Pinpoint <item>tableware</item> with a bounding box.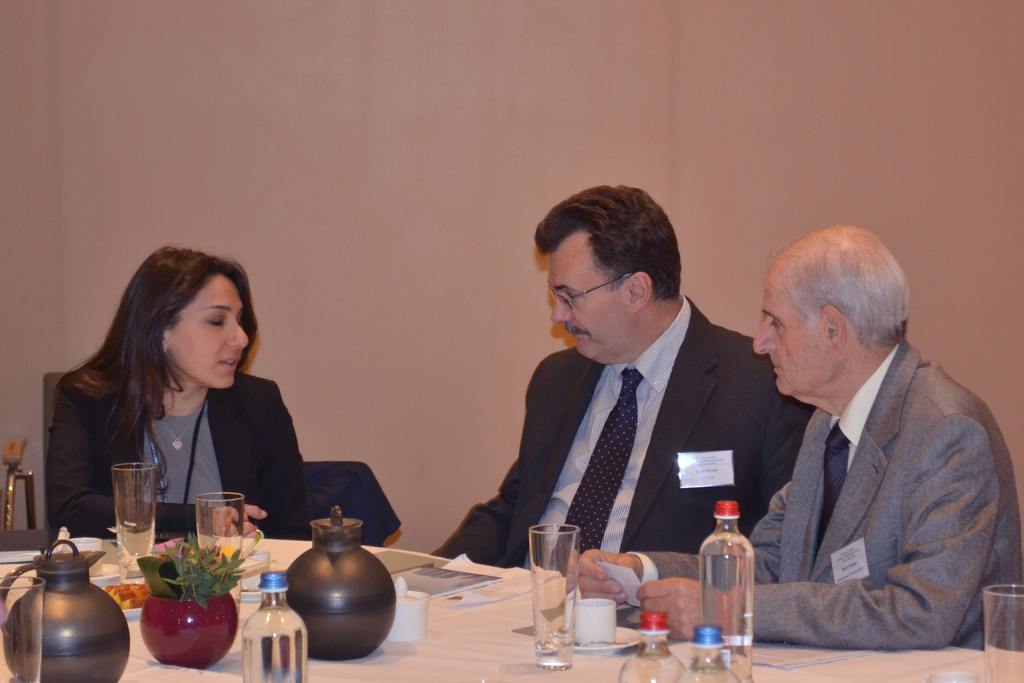
[981,582,1023,682].
